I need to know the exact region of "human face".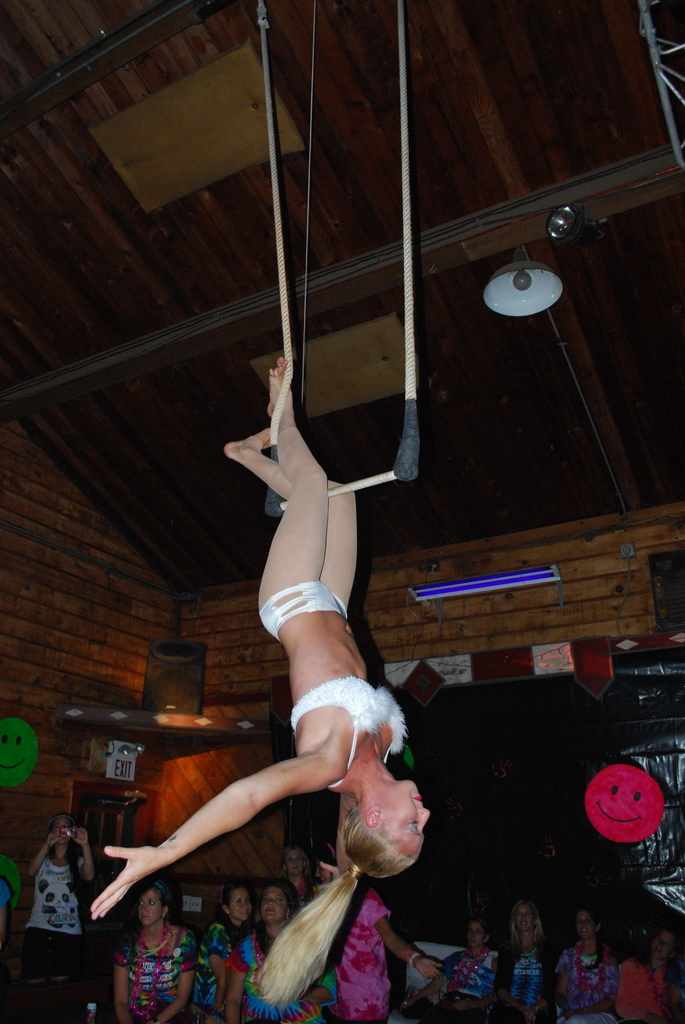
Region: 361 772 437 870.
